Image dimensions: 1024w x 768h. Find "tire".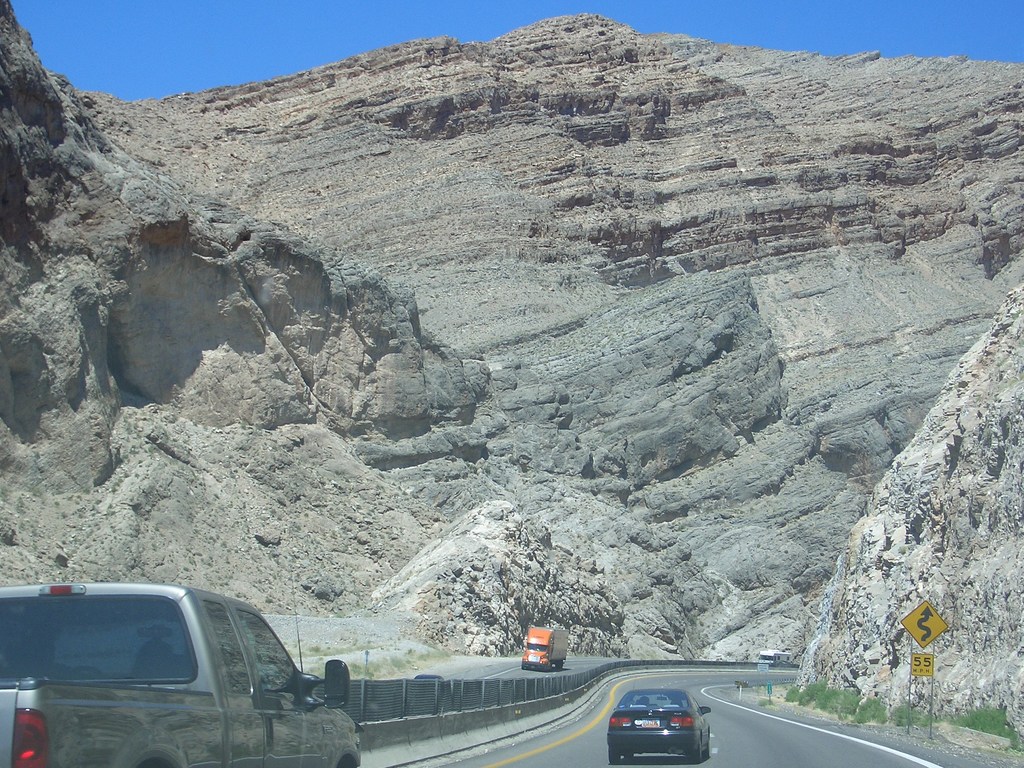
(x1=705, y1=730, x2=714, y2=758).
